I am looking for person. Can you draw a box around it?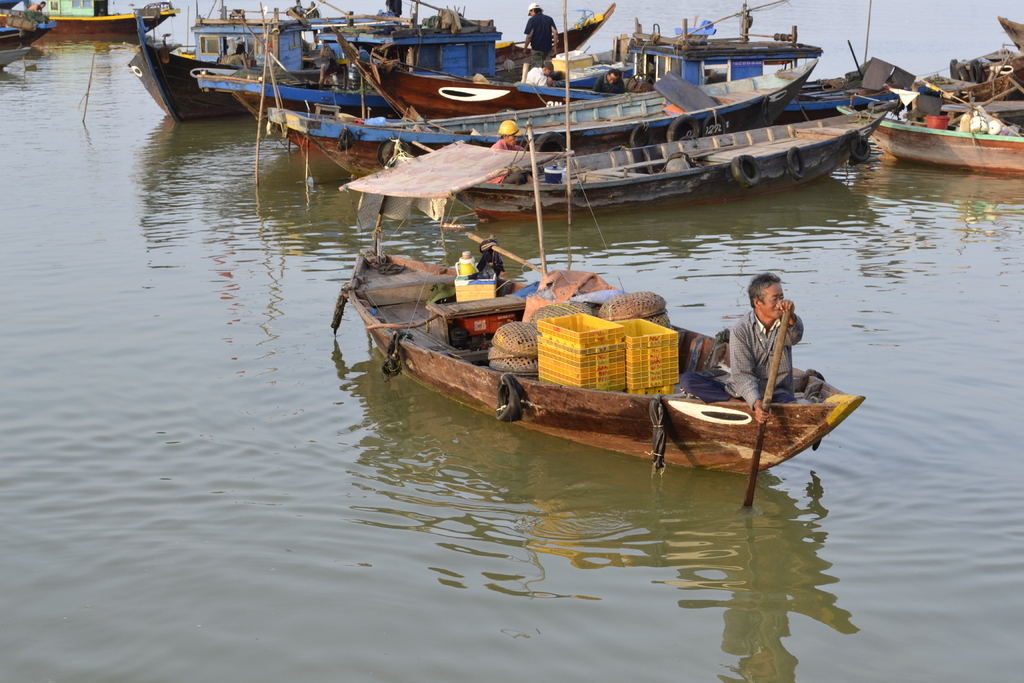
Sure, the bounding box is (left=486, top=120, right=525, bottom=185).
